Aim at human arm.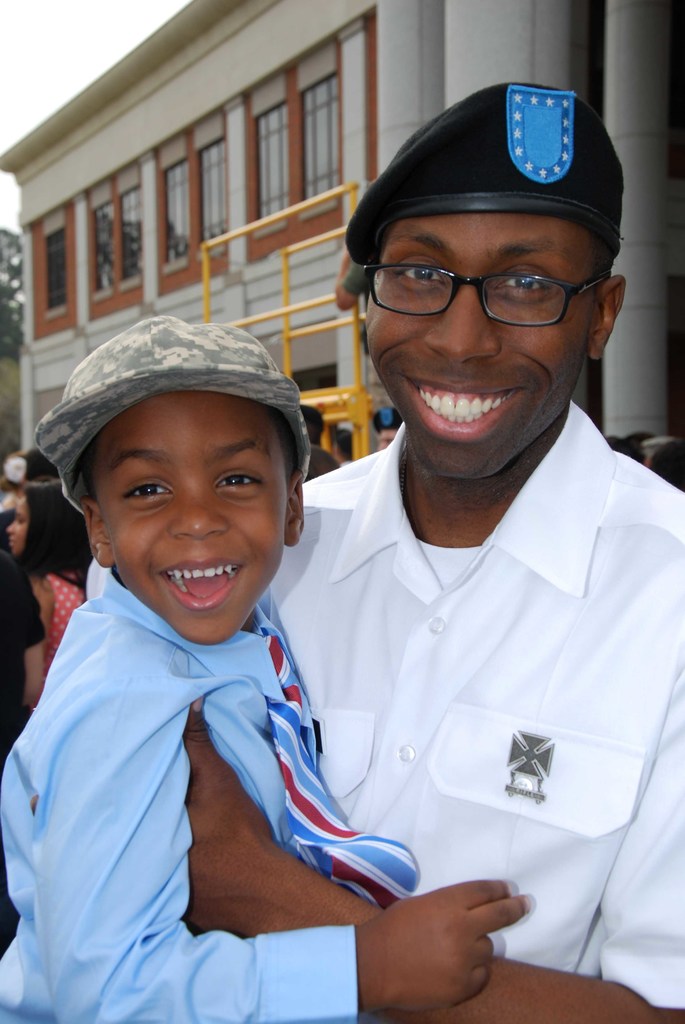
Aimed at [187, 559, 684, 1018].
